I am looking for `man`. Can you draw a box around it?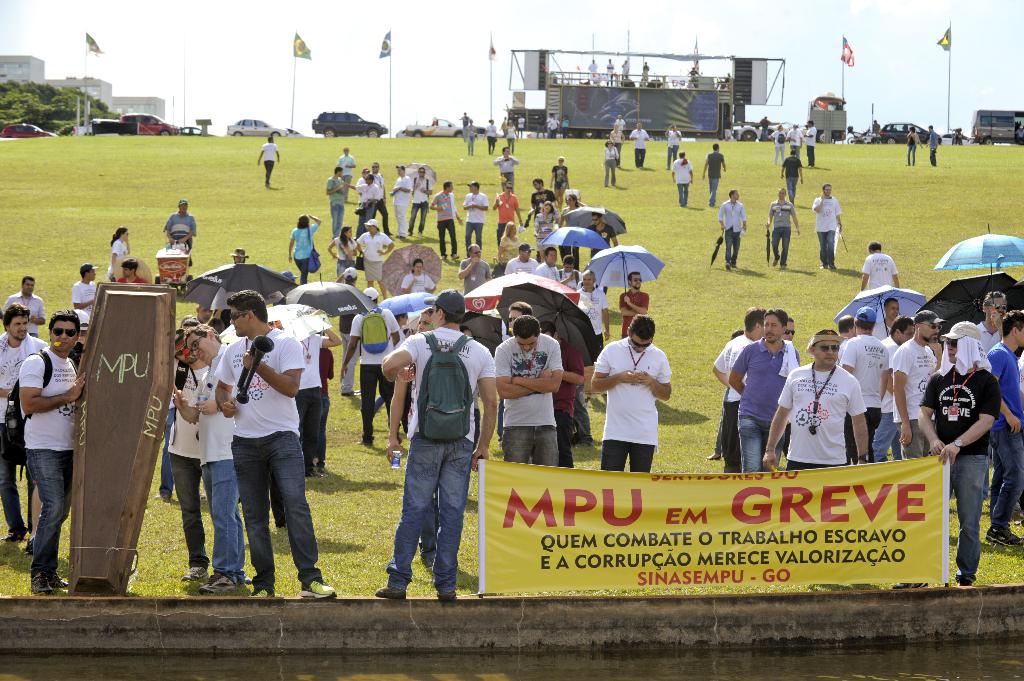
Sure, the bounding box is detection(72, 259, 96, 330).
